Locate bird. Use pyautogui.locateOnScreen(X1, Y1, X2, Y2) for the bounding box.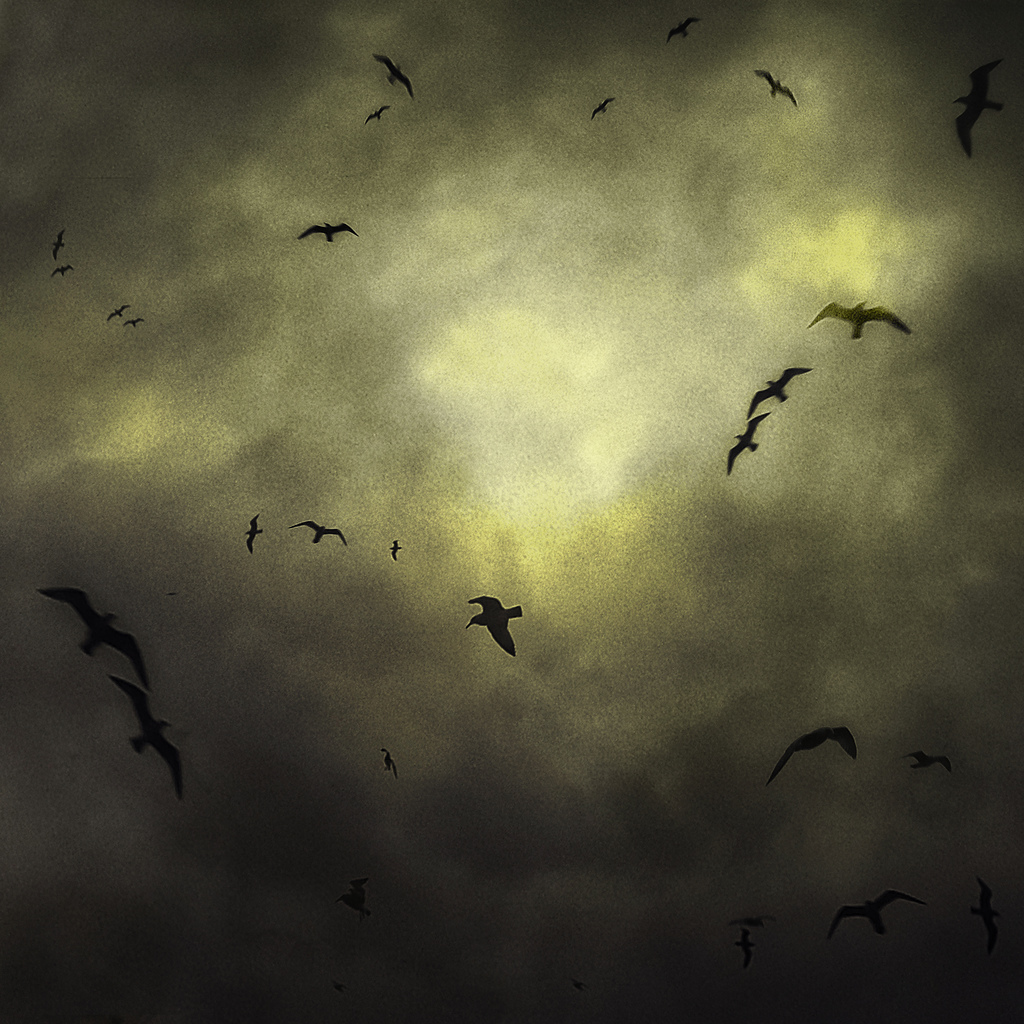
pyautogui.locateOnScreen(377, 747, 403, 776).
